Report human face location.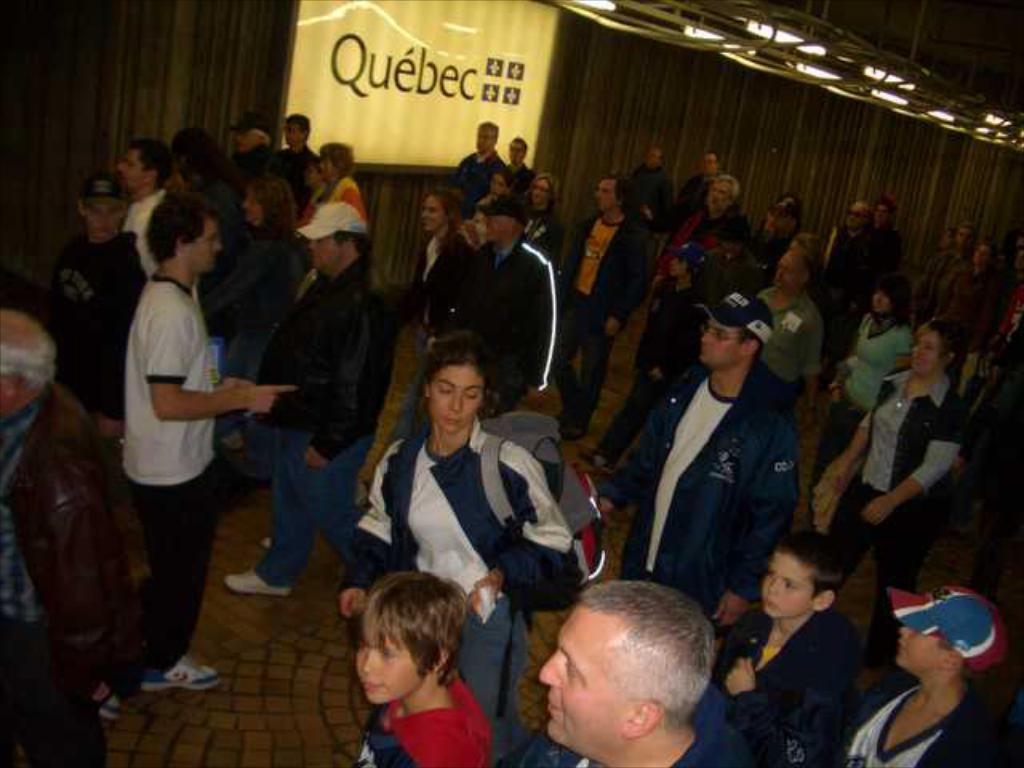
Report: Rect(357, 637, 424, 702).
